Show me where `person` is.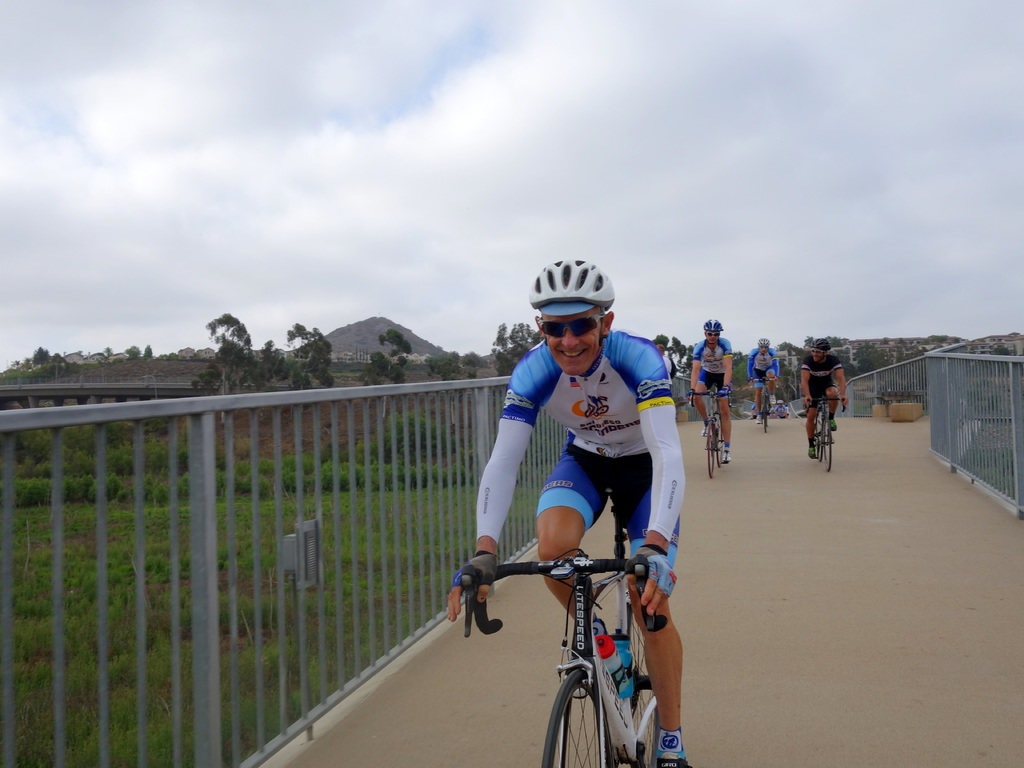
`person` is at 802:336:844:465.
